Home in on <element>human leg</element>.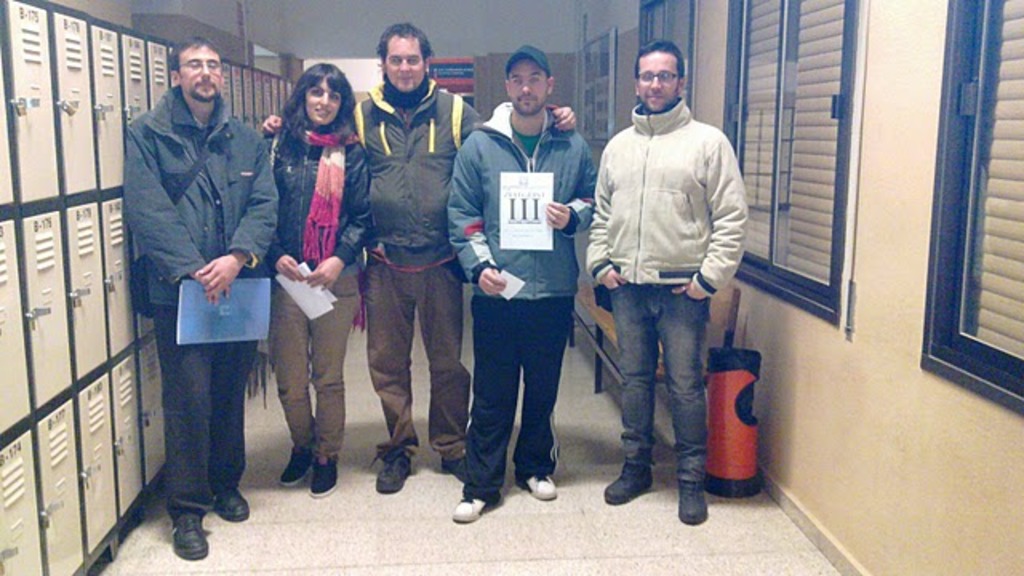
Homed in at 418 243 472 483.
